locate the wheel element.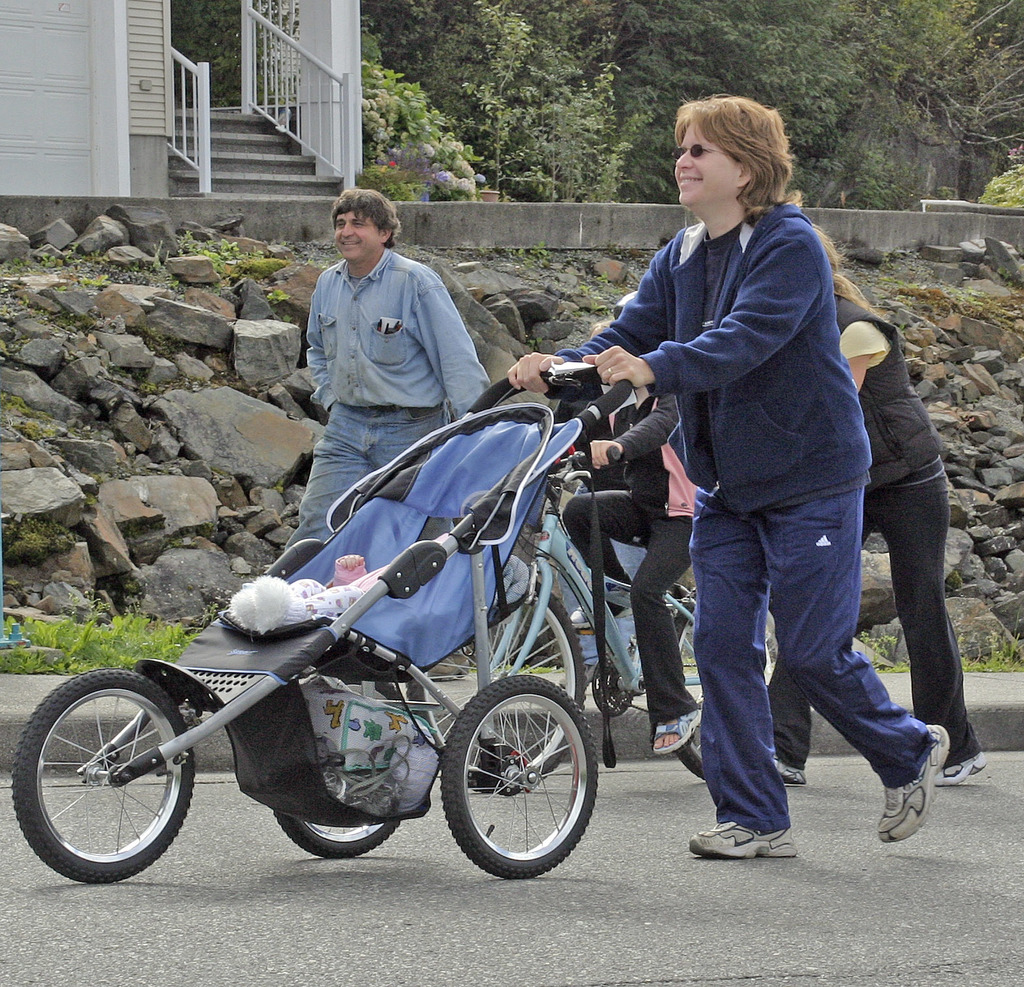
Element bbox: 272:809:404:856.
